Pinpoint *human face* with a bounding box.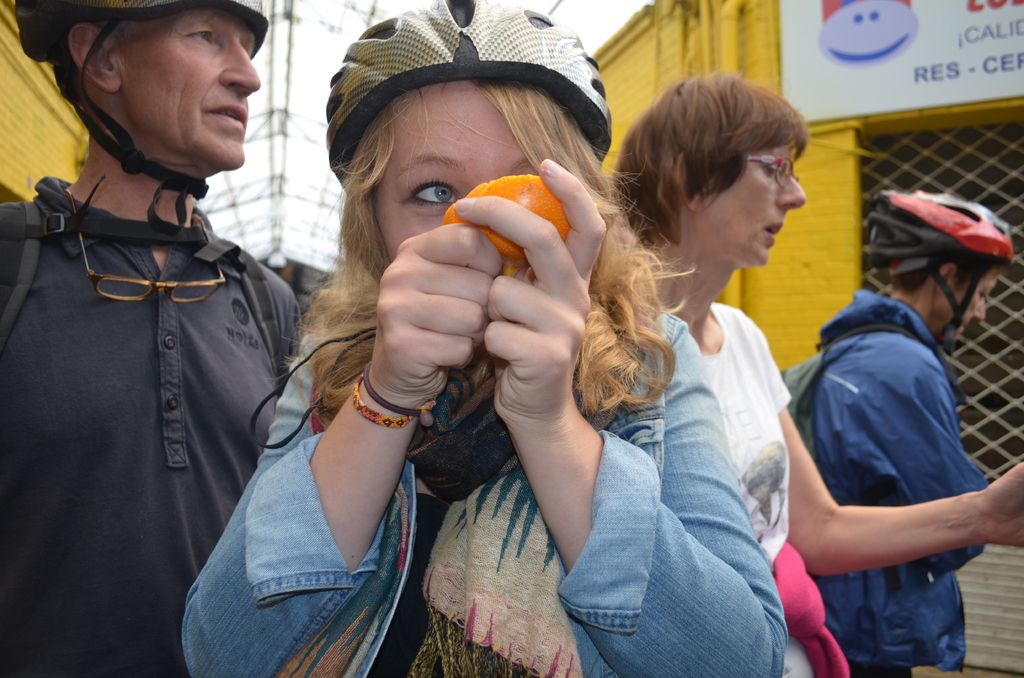
(x1=368, y1=72, x2=536, y2=273).
